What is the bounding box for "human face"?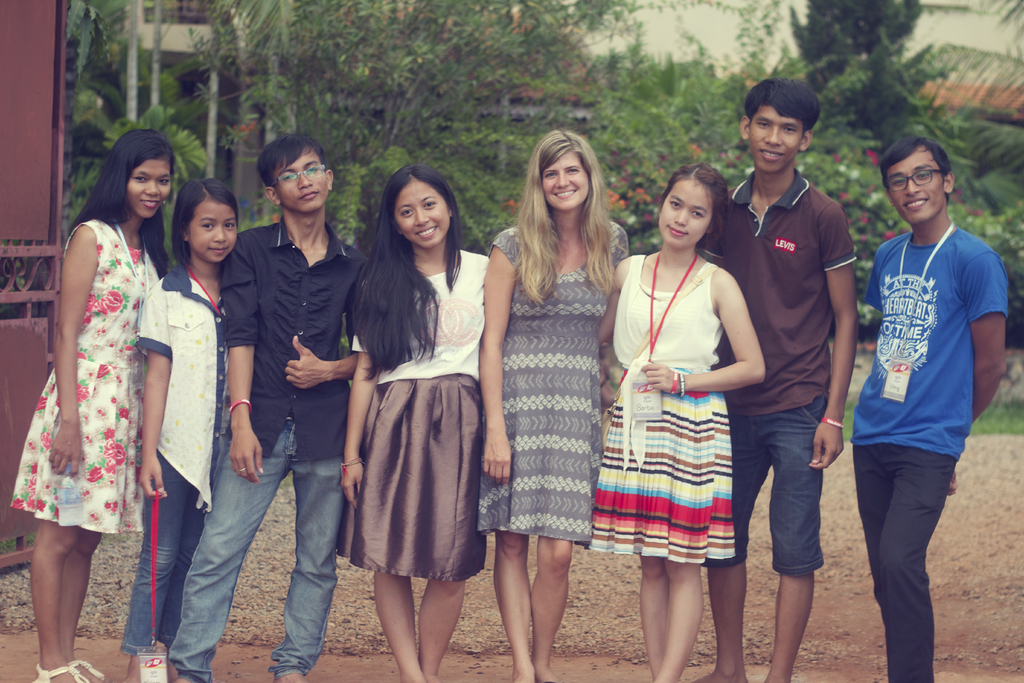
l=884, t=149, r=943, b=225.
